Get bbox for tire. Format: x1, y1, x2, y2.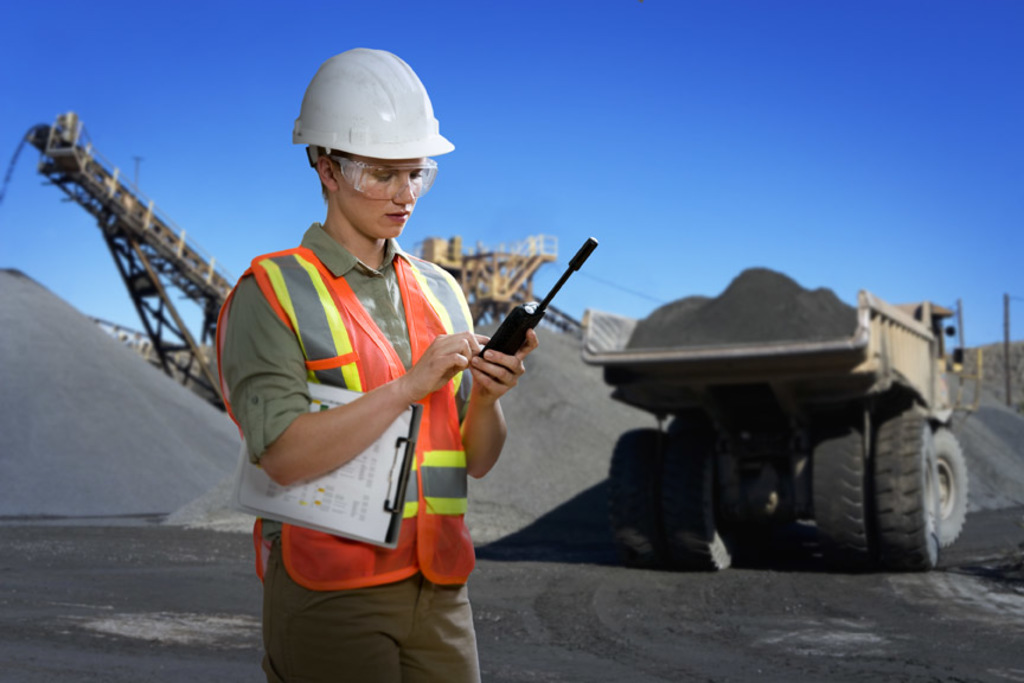
927, 428, 973, 544.
